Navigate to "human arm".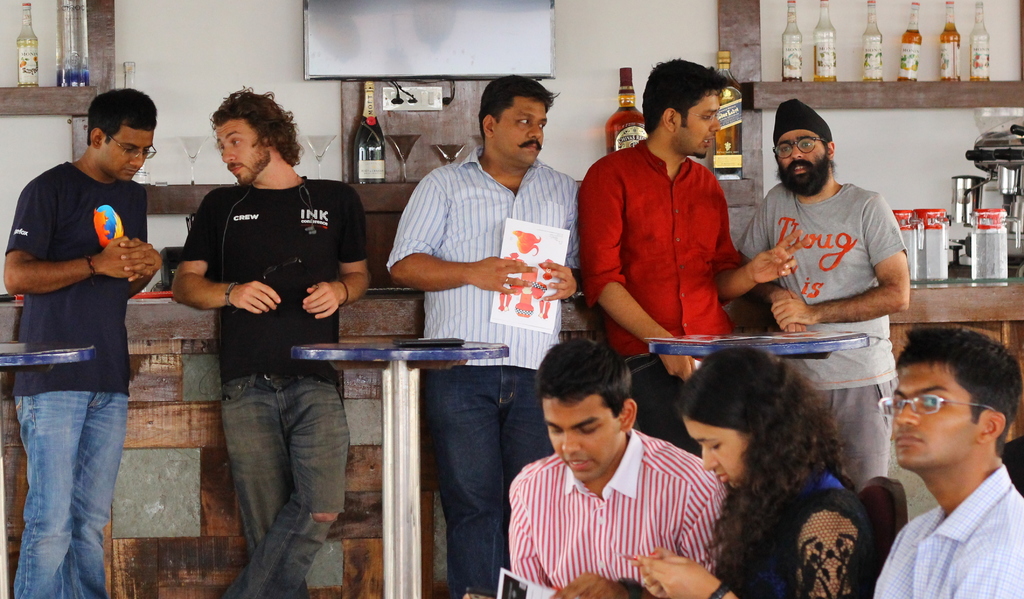
Navigation target: (x1=305, y1=183, x2=379, y2=320).
